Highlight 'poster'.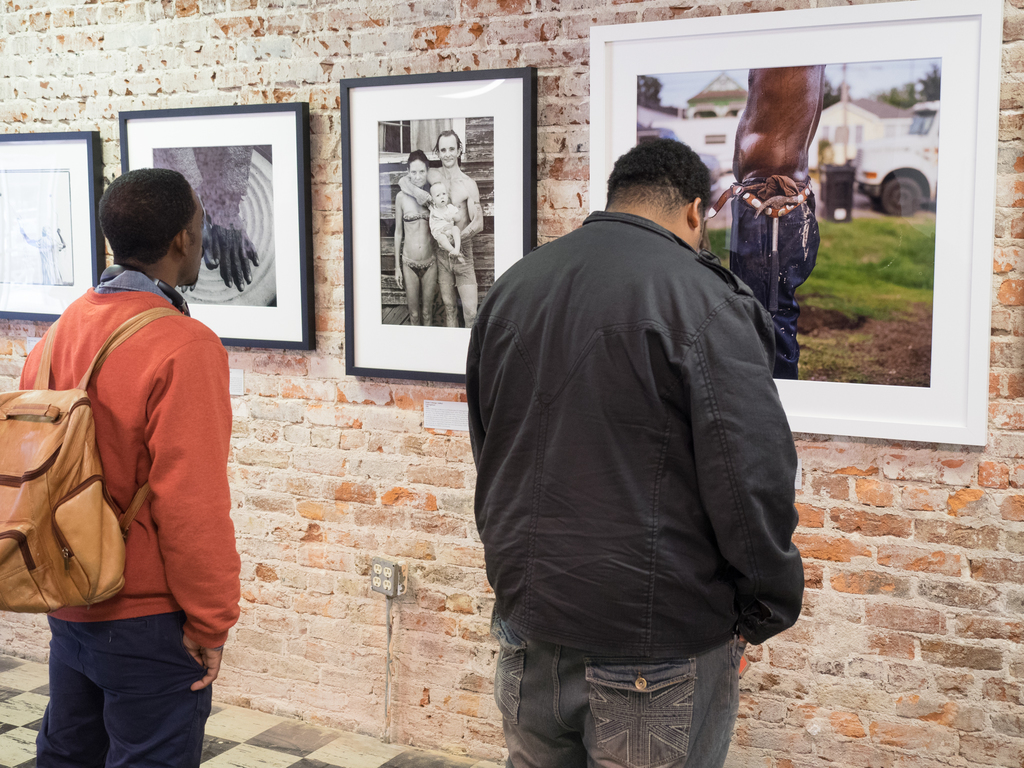
Highlighted region: [0, 166, 71, 284].
